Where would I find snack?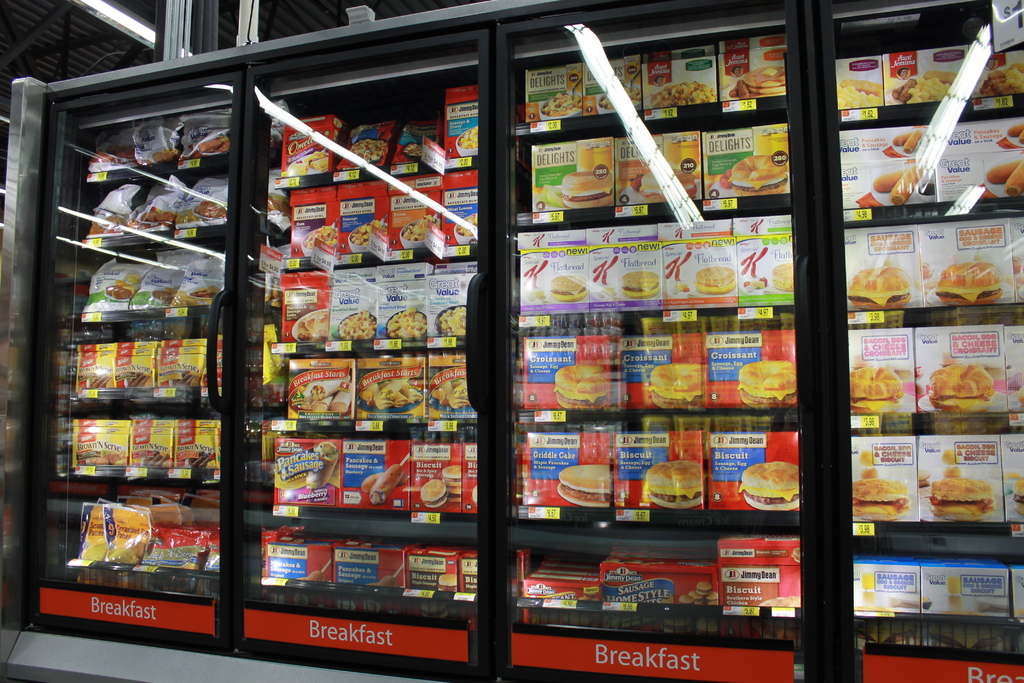
At (362, 469, 403, 493).
